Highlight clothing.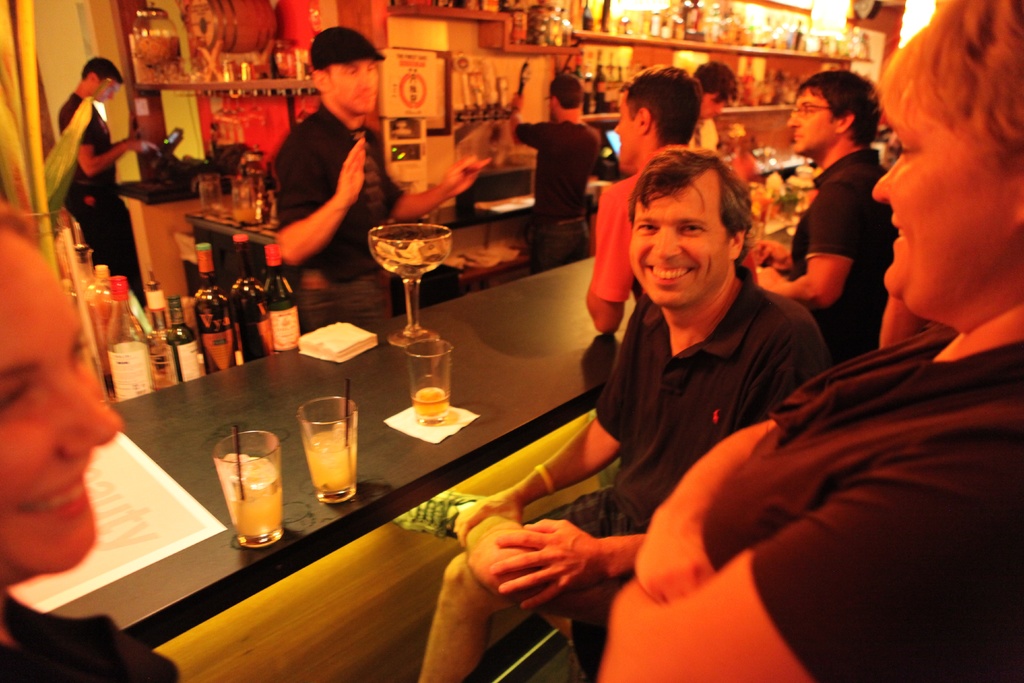
Highlighted region: <bbox>57, 94, 147, 313</bbox>.
